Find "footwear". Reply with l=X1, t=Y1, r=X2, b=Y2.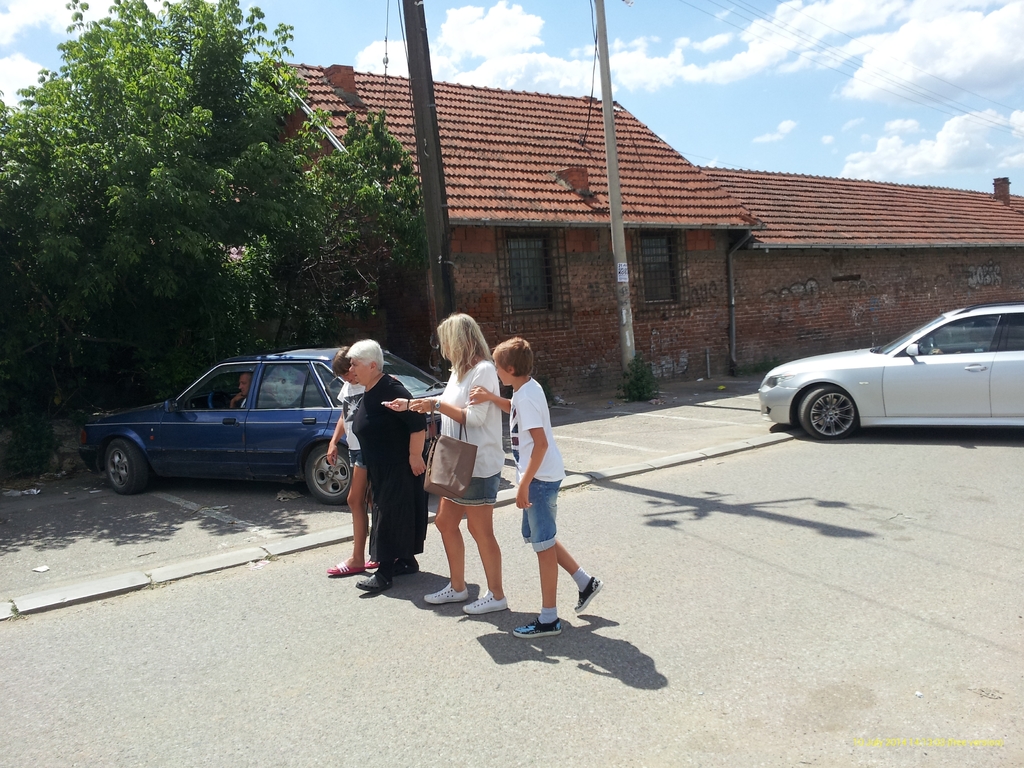
l=458, t=591, r=509, b=611.
